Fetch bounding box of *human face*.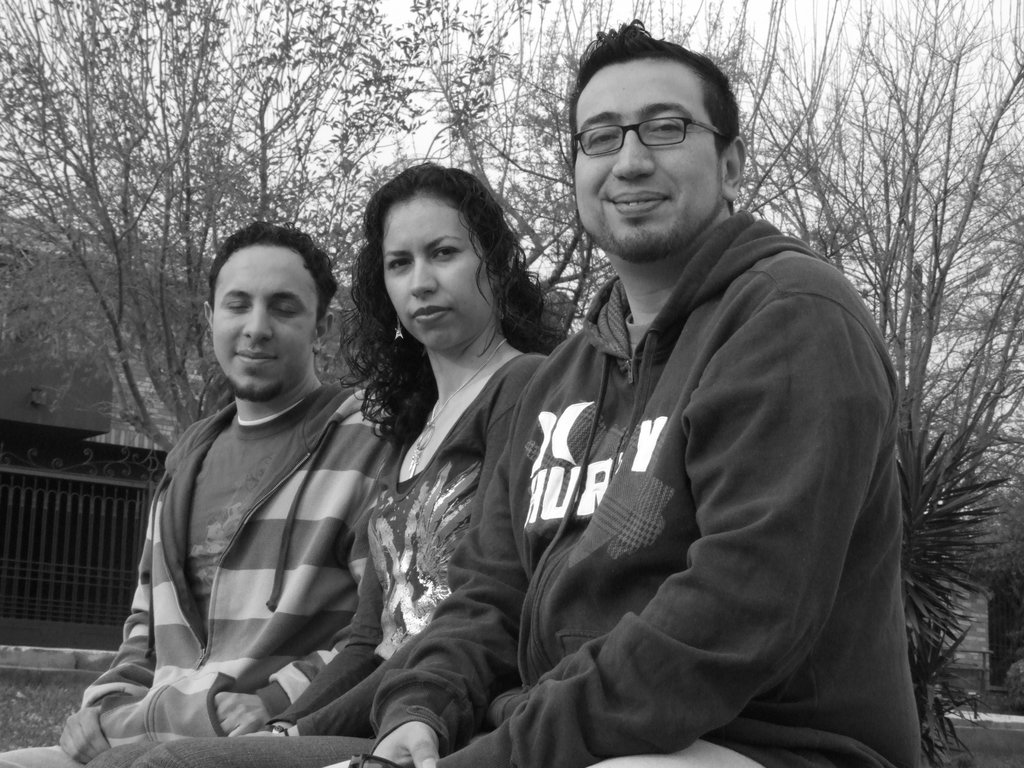
Bbox: [213, 248, 315, 396].
